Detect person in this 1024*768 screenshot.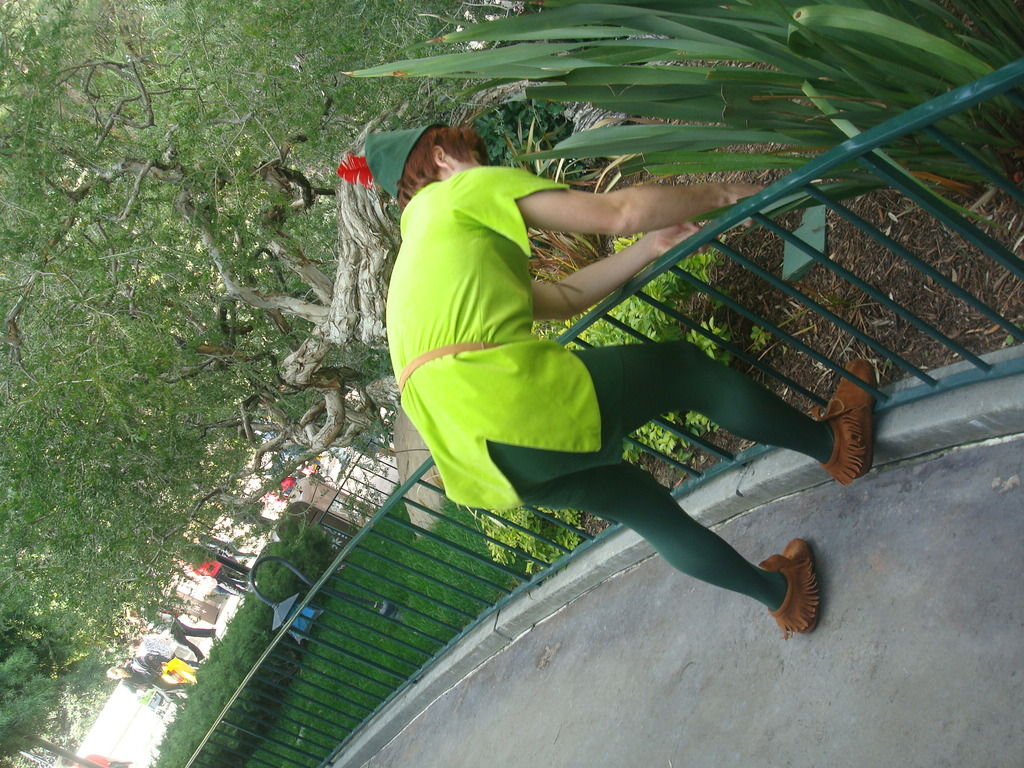
Detection: BBox(367, 108, 831, 691).
